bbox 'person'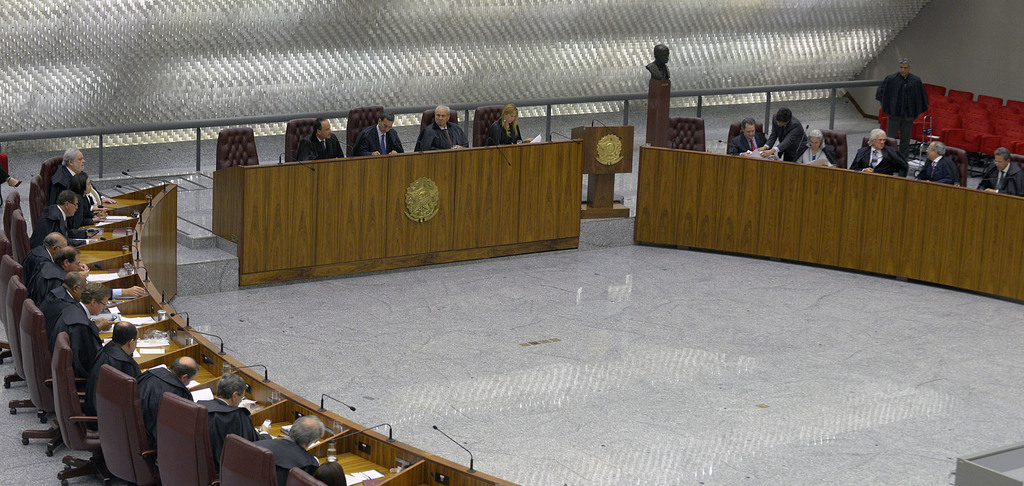
(54, 149, 93, 204)
